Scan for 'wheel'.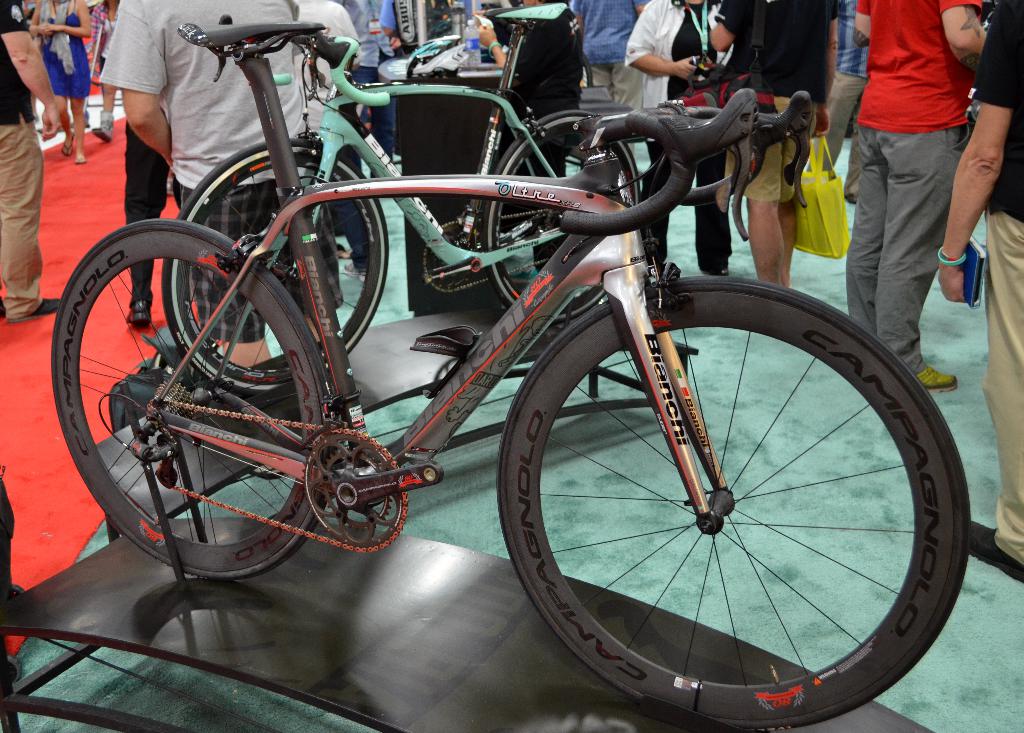
Scan result: x1=52 y1=218 x2=337 y2=580.
